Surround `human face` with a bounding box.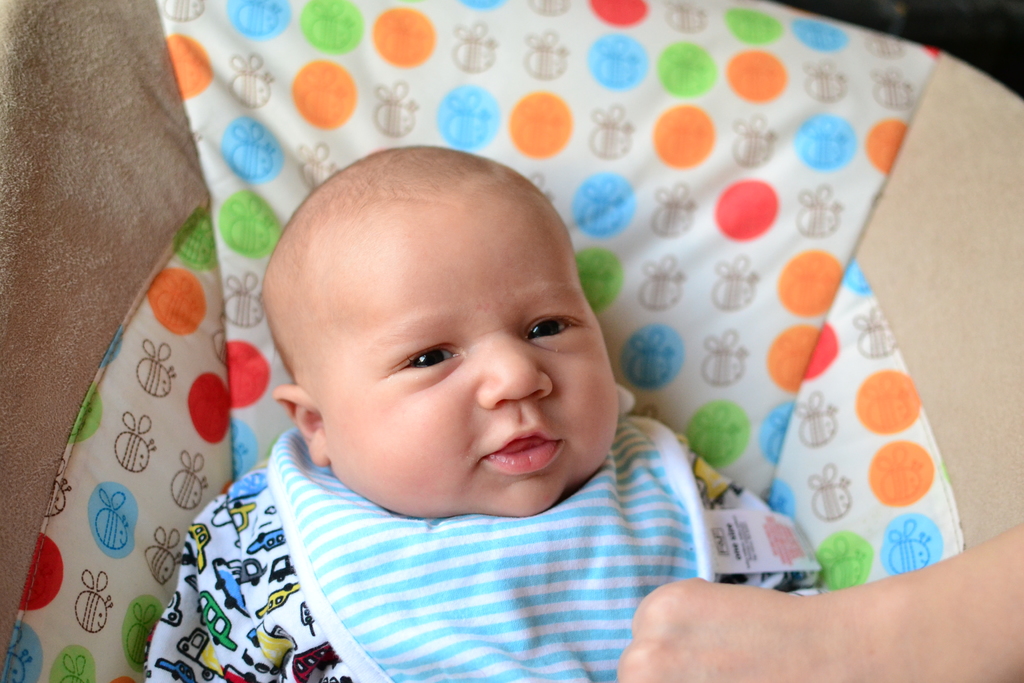
[325, 208, 626, 516].
